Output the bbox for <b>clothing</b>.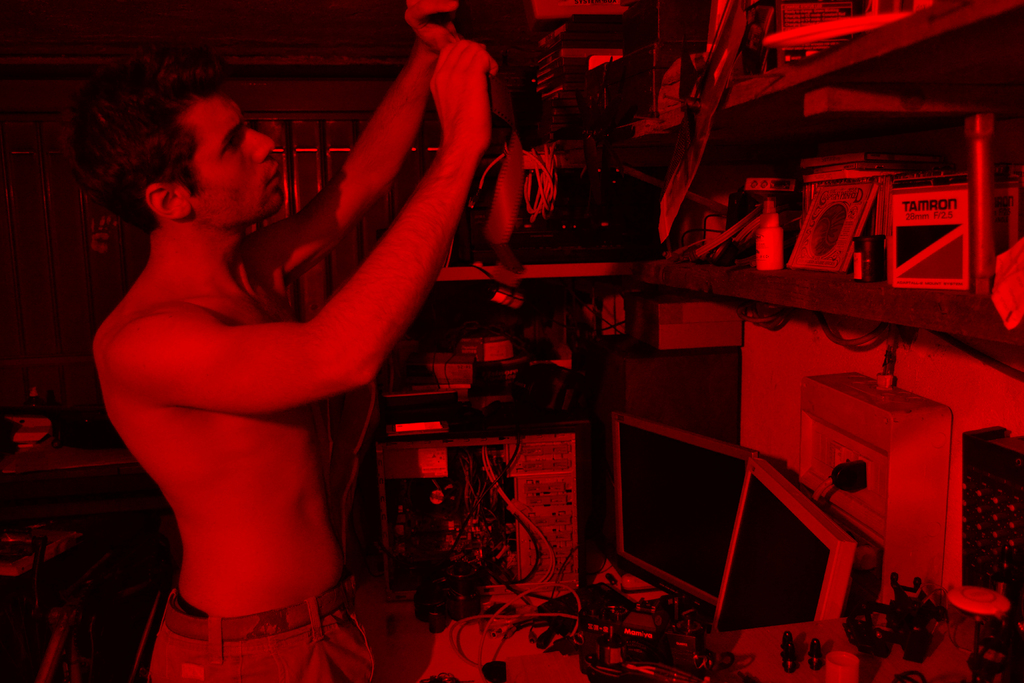
<region>148, 597, 380, 682</region>.
